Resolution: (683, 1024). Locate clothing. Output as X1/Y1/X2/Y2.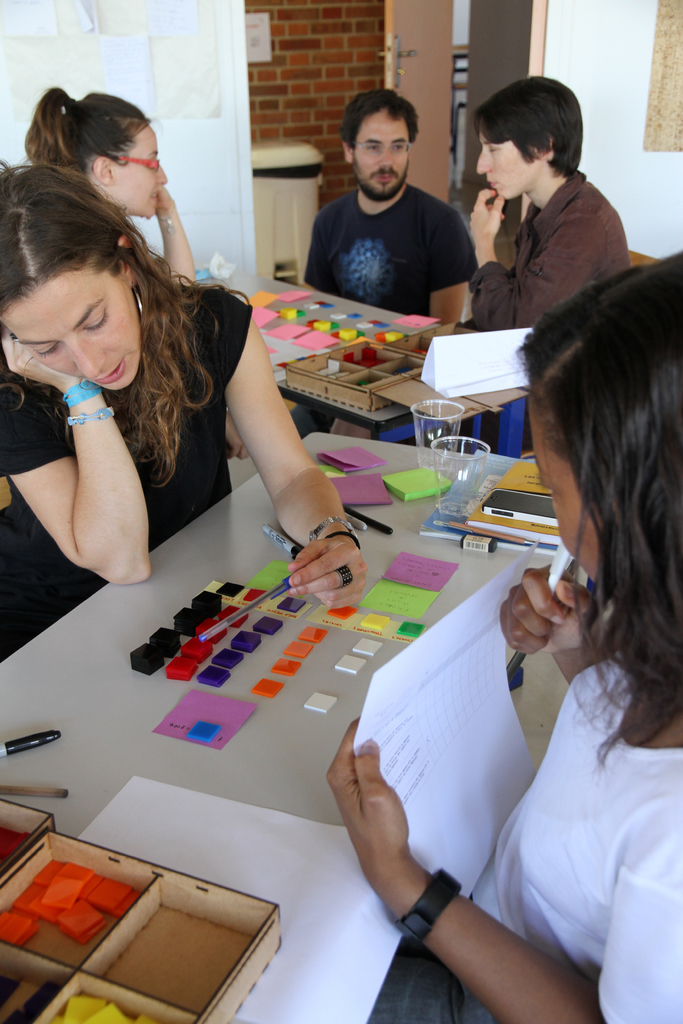
466/164/634/342.
